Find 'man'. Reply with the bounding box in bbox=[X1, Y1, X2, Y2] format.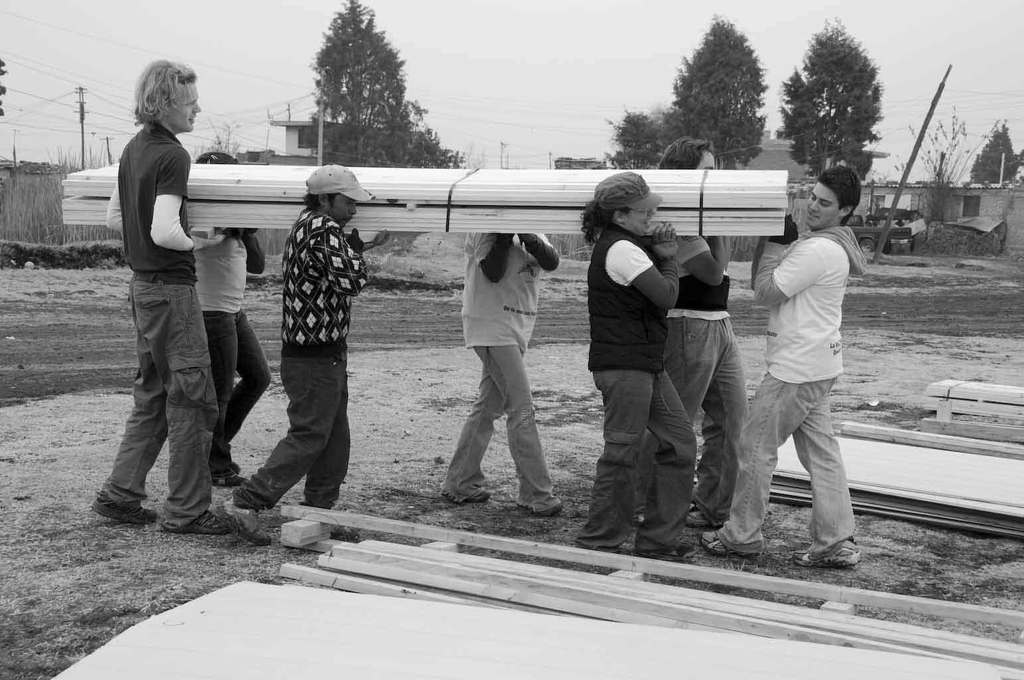
bbox=[447, 229, 562, 519].
